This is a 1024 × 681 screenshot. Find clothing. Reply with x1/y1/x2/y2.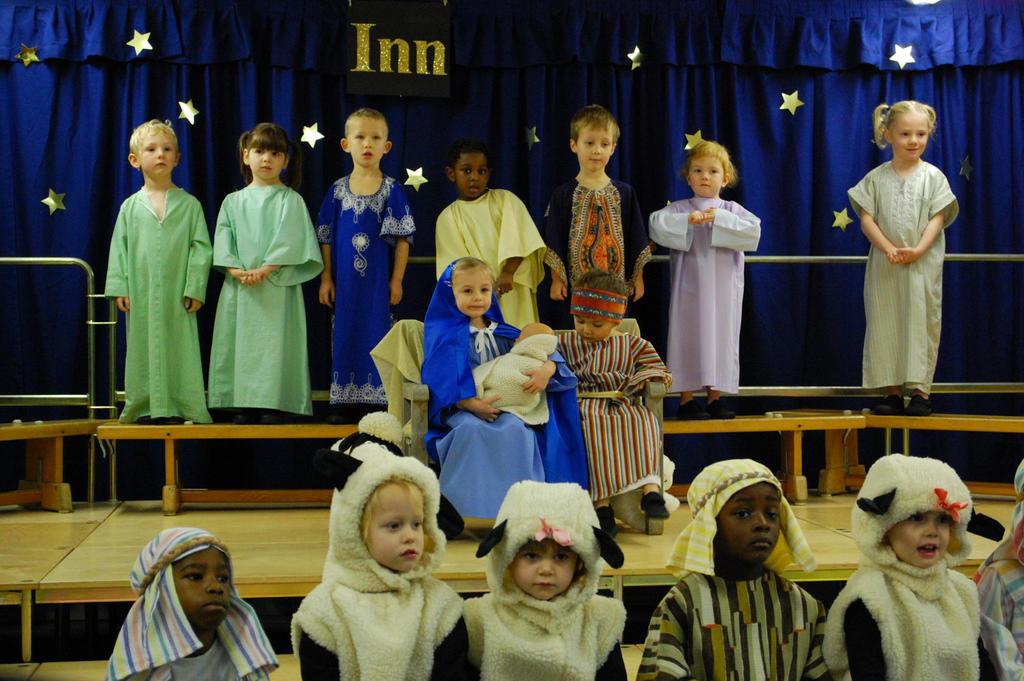
107/529/288/680.
